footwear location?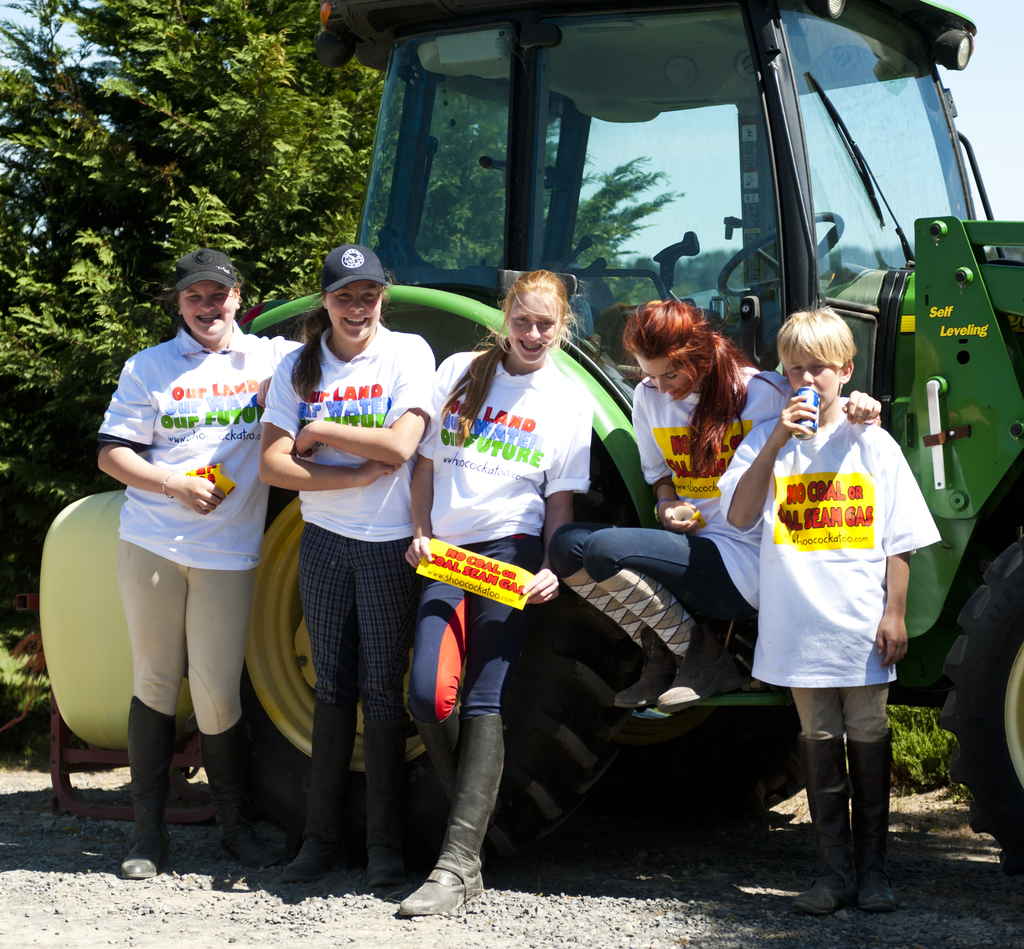
400:690:530:929
